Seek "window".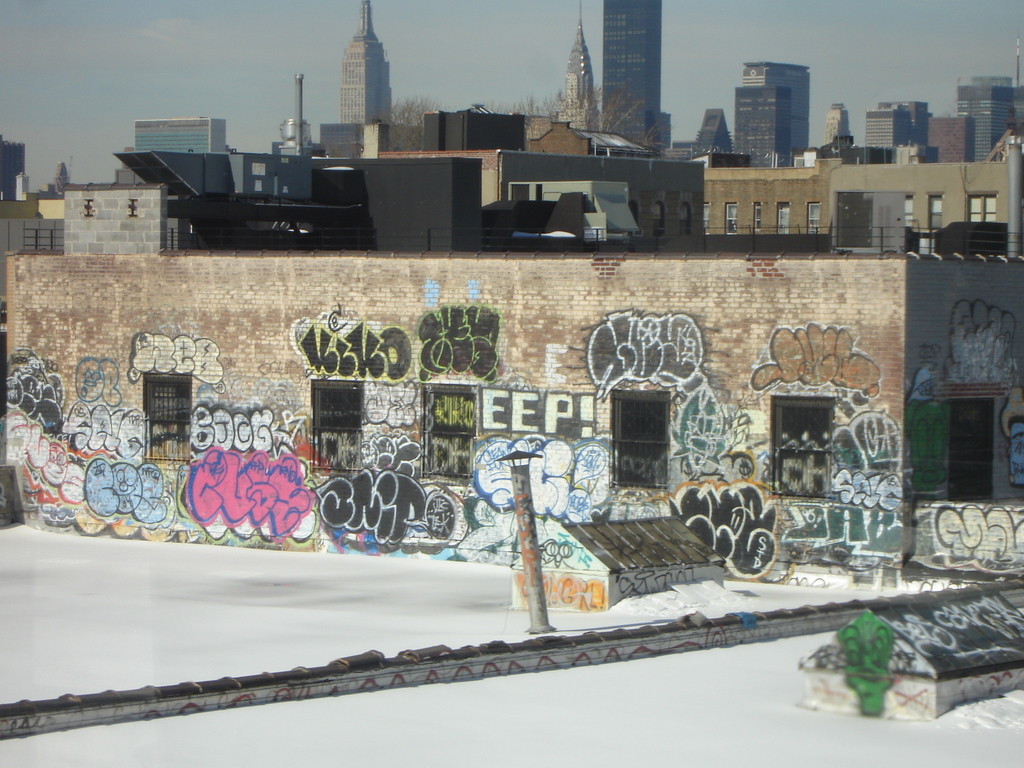
[634,204,644,232].
